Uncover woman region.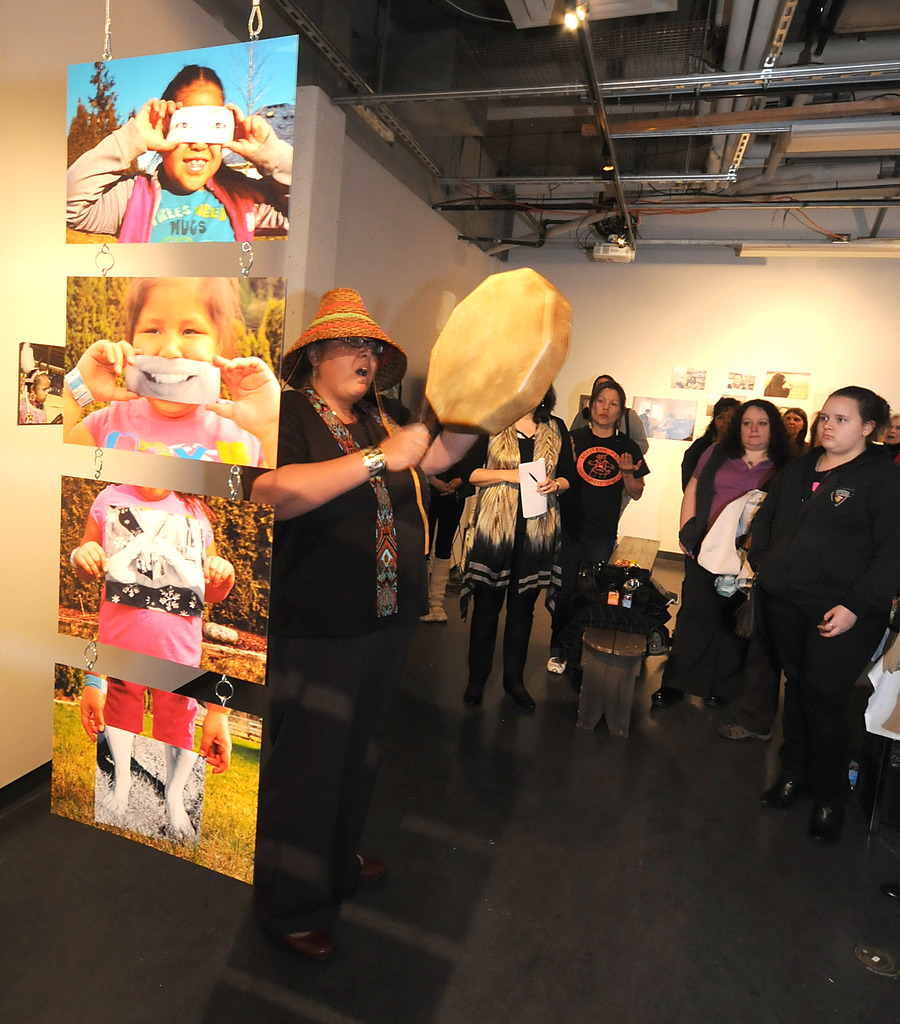
Uncovered: (x1=780, y1=410, x2=808, y2=463).
